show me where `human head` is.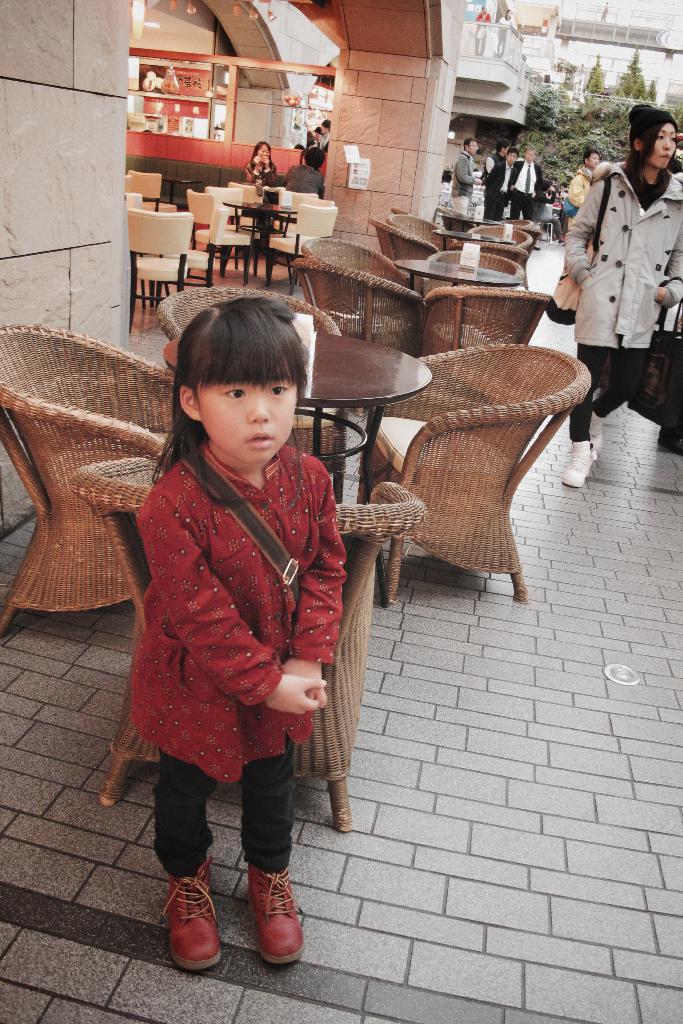
`human head` is at left=502, top=6, right=513, bottom=19.
